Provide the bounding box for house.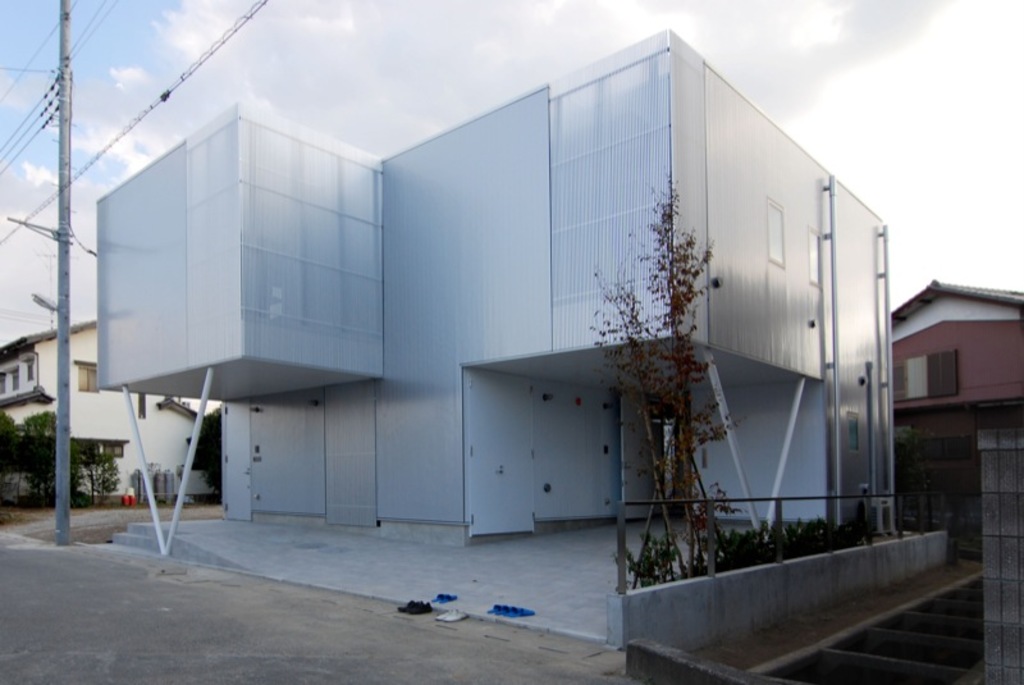
[left=84, top=19, right=901, bottom=554].
